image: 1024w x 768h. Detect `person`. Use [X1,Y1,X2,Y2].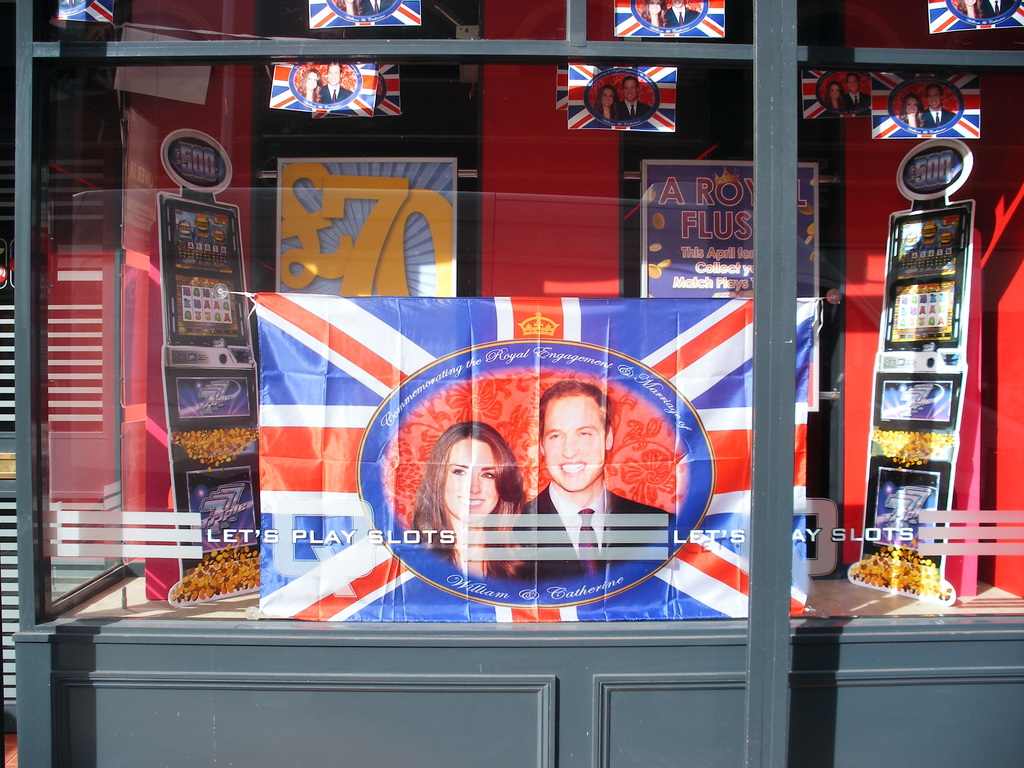
[412,417,524,586].
